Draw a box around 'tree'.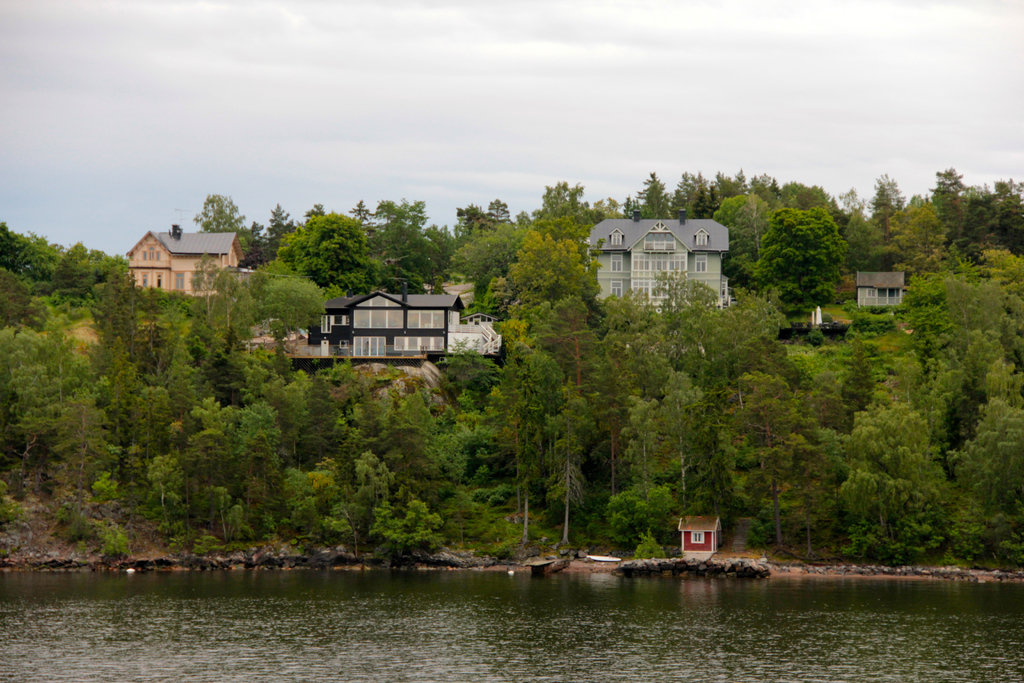
x1=965 y1=320 x2=1004 y2=398.
